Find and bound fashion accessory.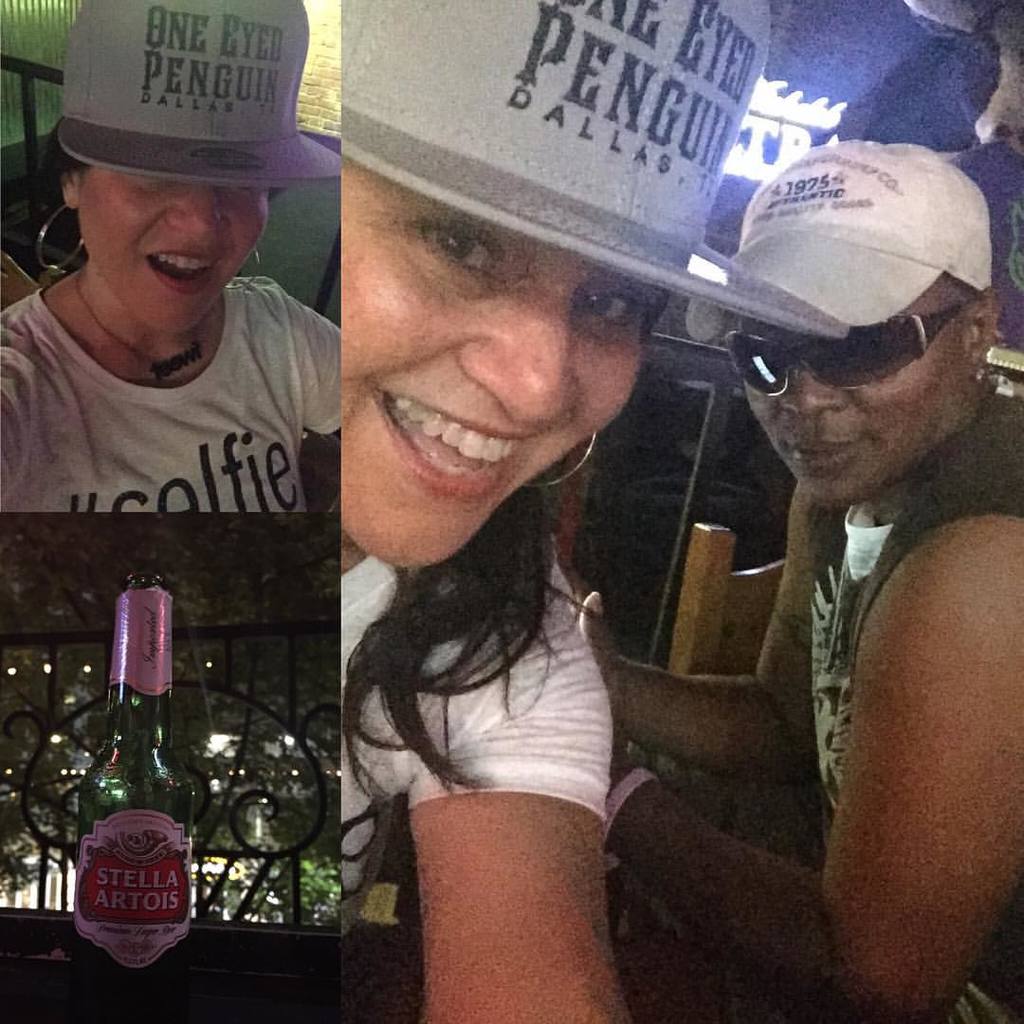
Bound: crop(46, 0, 345, 187).
